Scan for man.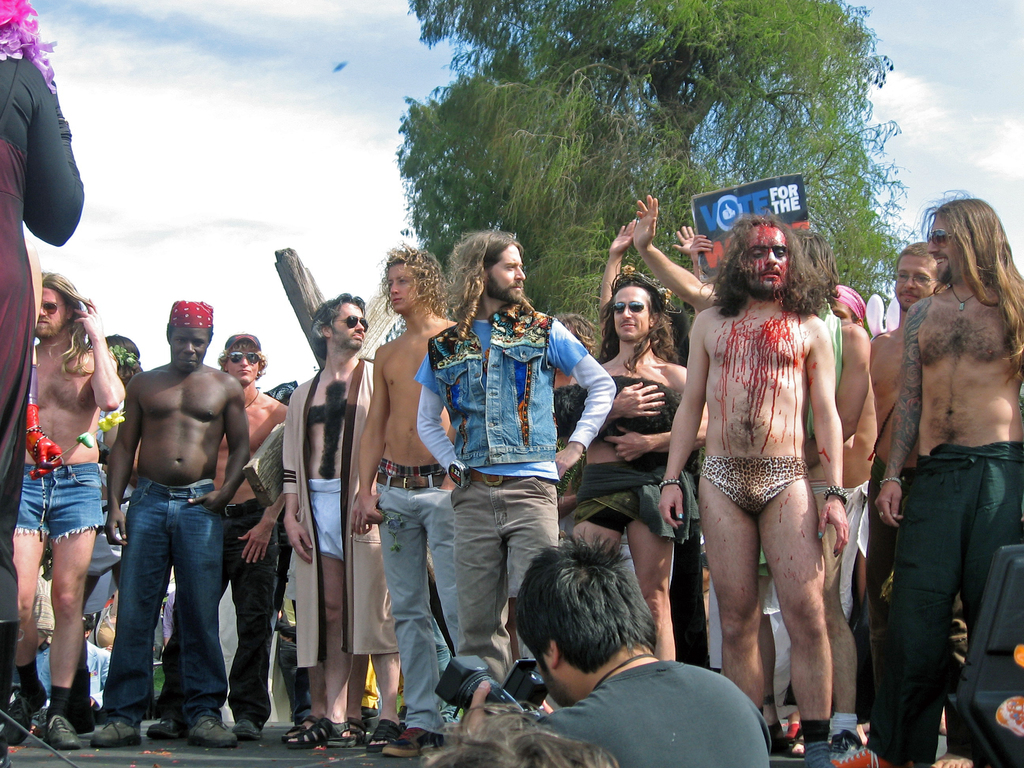
Scan result: pyautogui.locateOnScreen(286, 291, 401, 755).
